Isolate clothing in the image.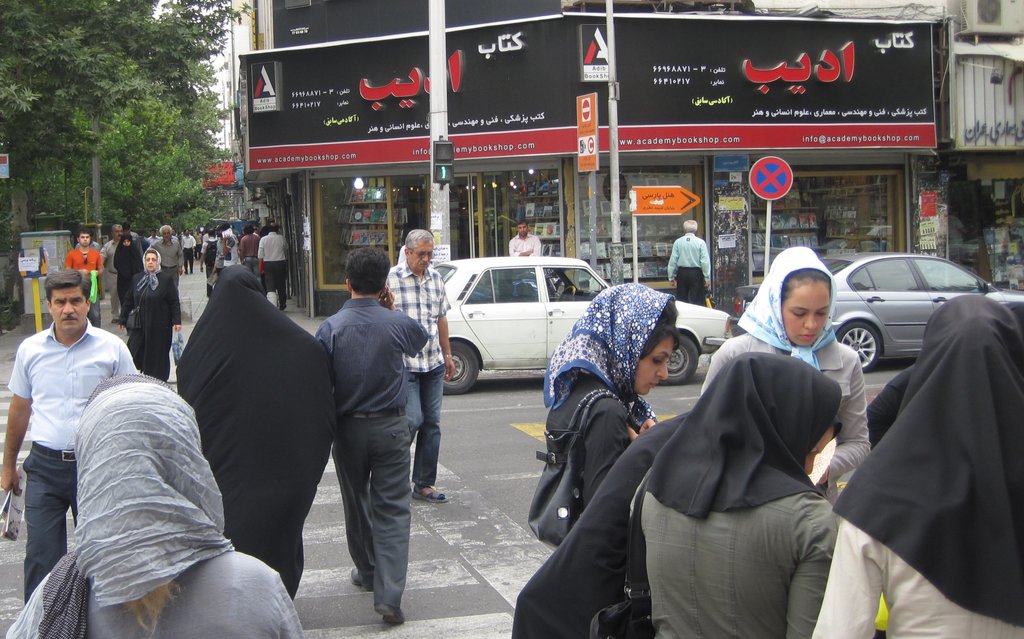
Isolated region: <bbox>257, 229, 288, 305</bbox>.
